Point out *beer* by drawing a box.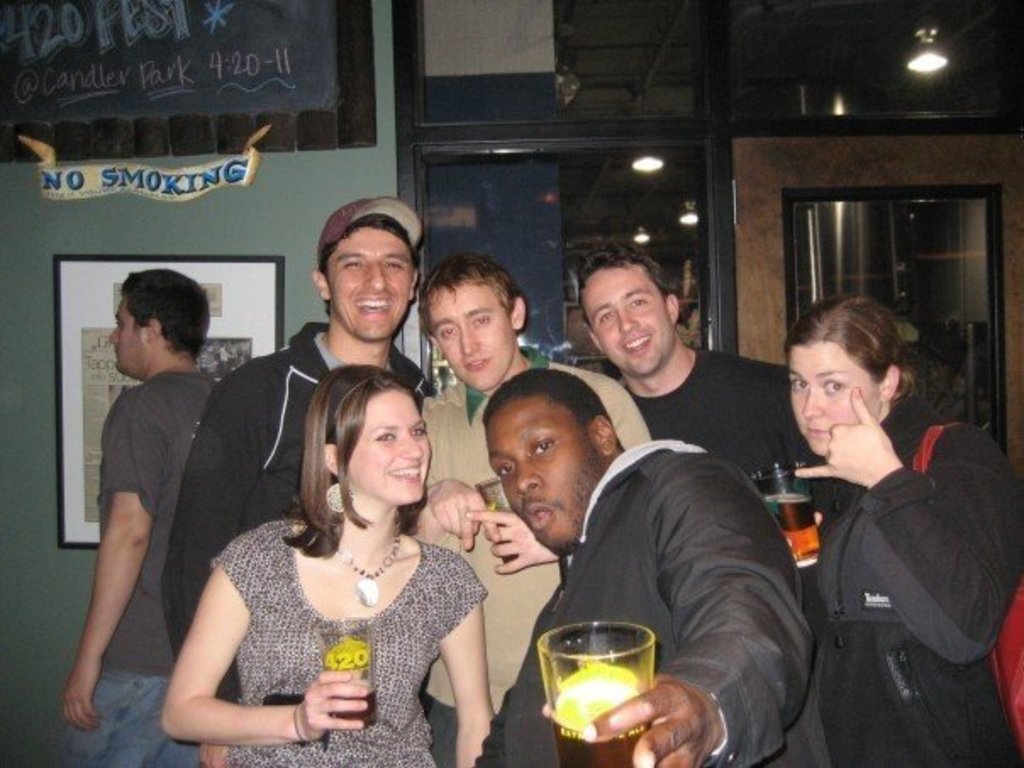
756 481 822 568.
